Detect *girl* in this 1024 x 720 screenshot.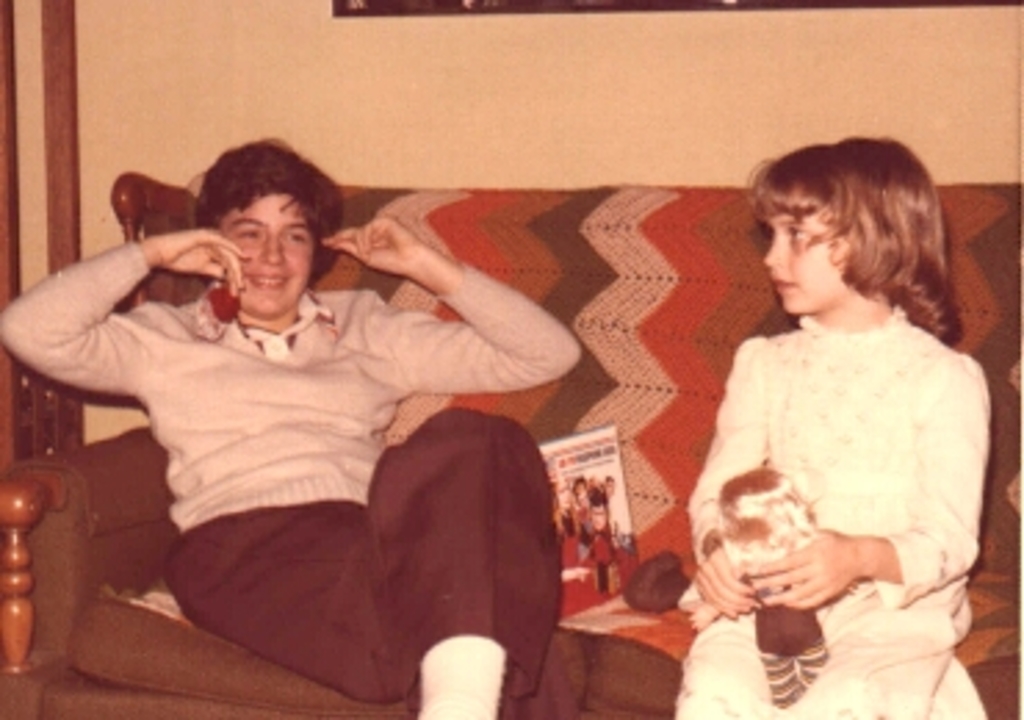
Detection: <bbox>0, 144, 581, 717</bbox>.
